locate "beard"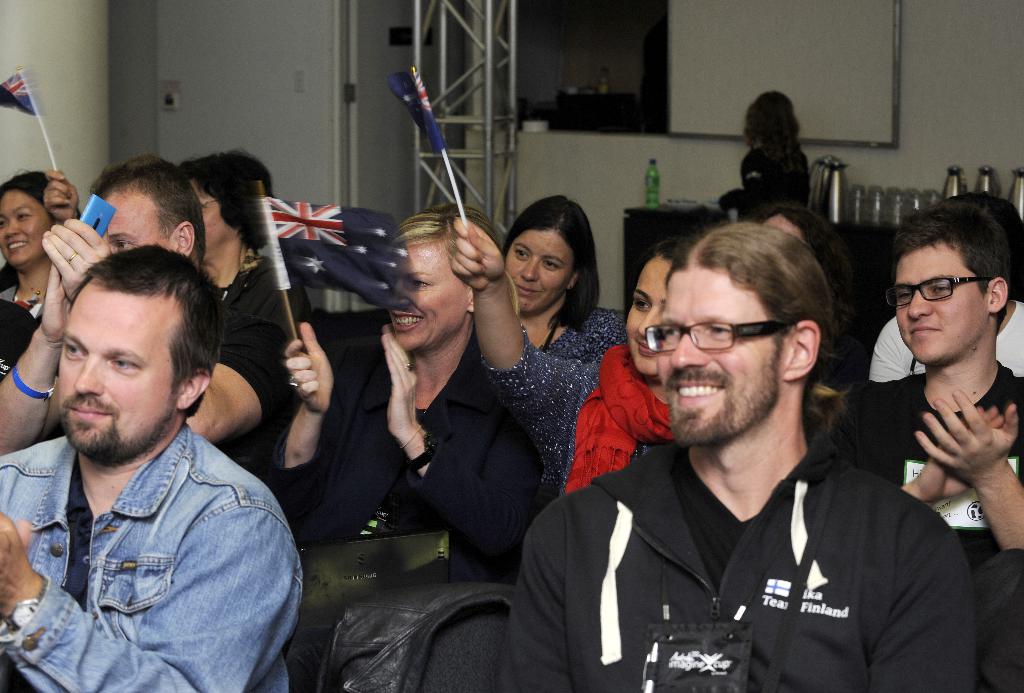
61,396,179,470
